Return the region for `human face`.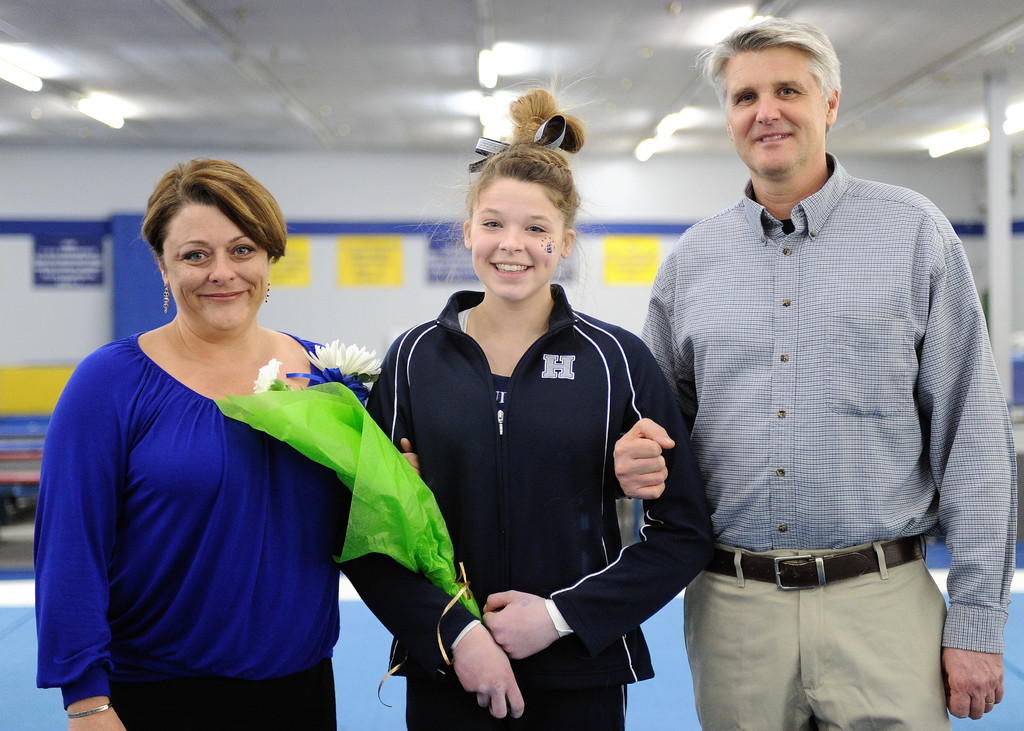
bbox(471, 185, 561, 302).
